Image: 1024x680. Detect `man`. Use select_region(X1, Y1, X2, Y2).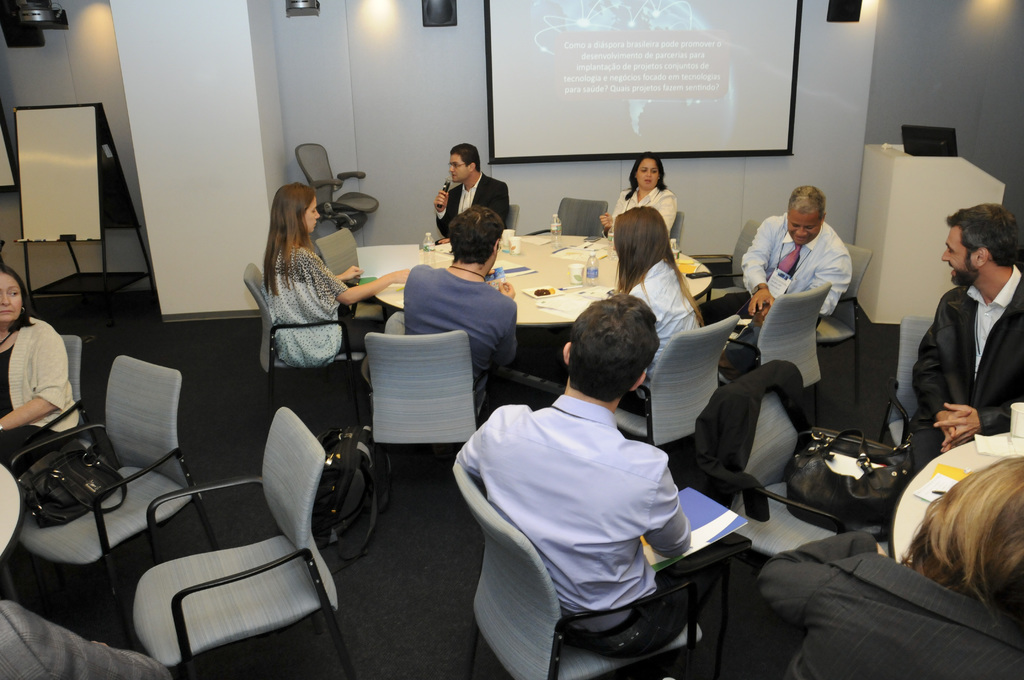
select_region(900, 198, 1023, 483).
